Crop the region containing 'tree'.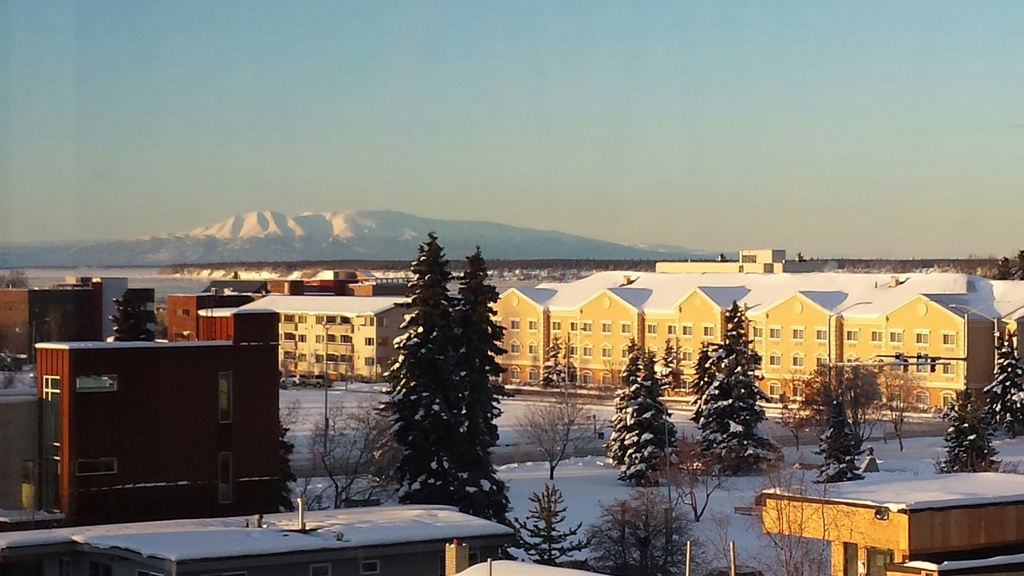
Crop region: bbox(984, 323, 1023, 440).
